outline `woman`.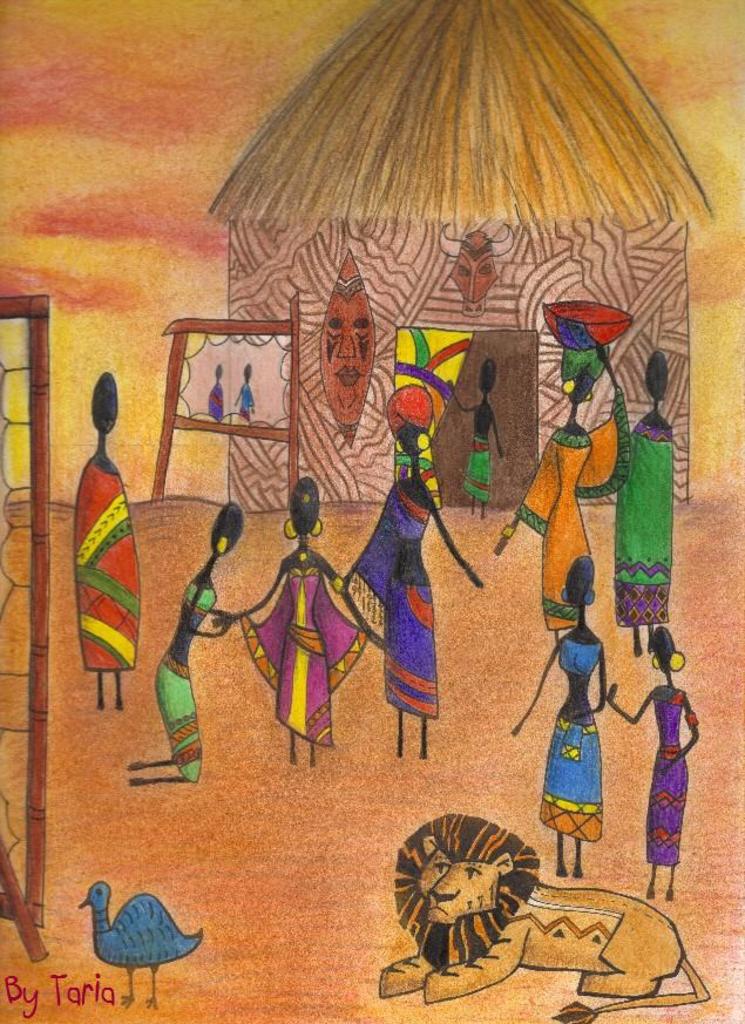
Outline: bbox=[605, 337, 673, 662].
